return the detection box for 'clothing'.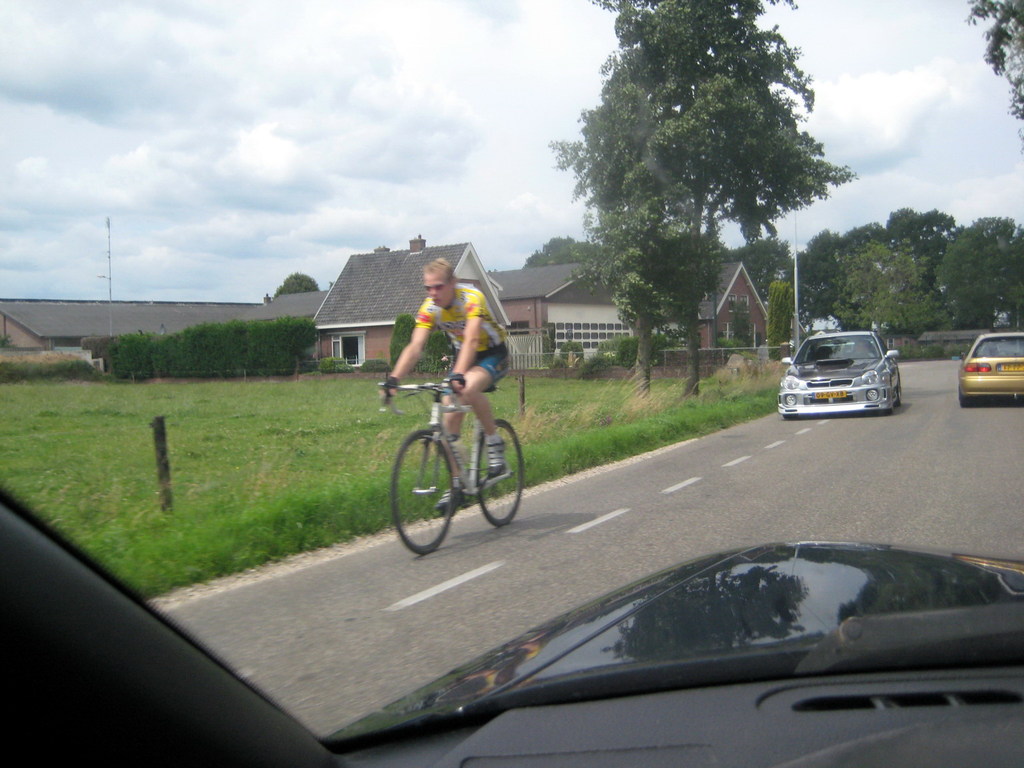
BBox(417, 285, 511, 400).
